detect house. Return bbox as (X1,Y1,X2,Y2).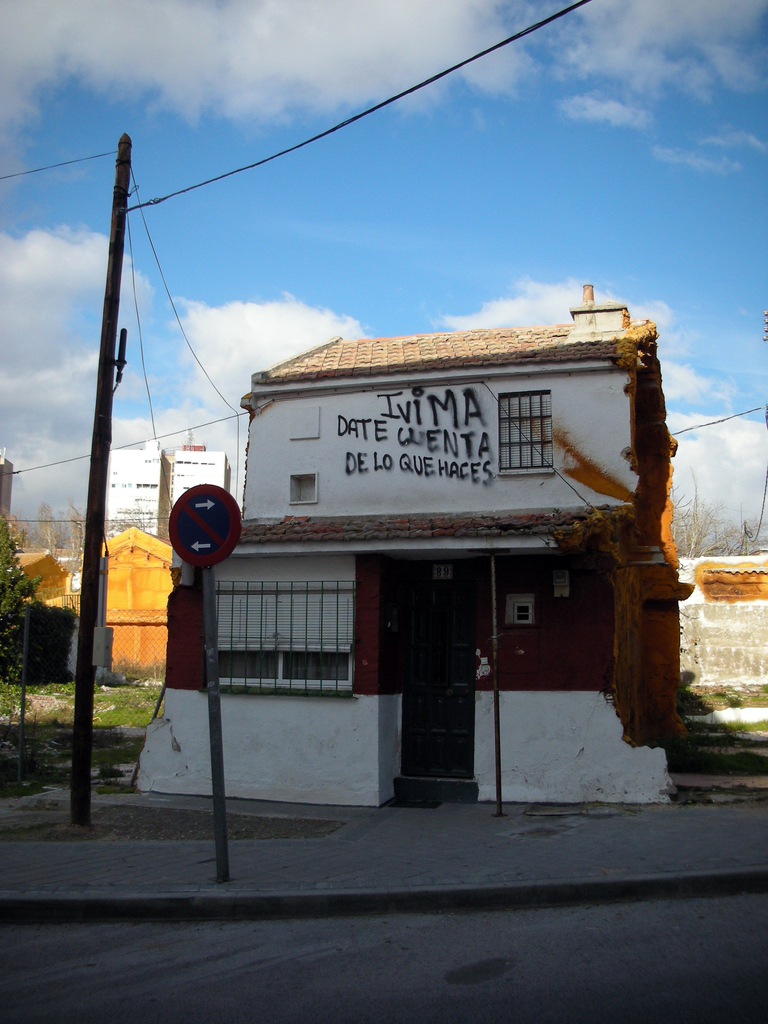
(109,435,224,538).
